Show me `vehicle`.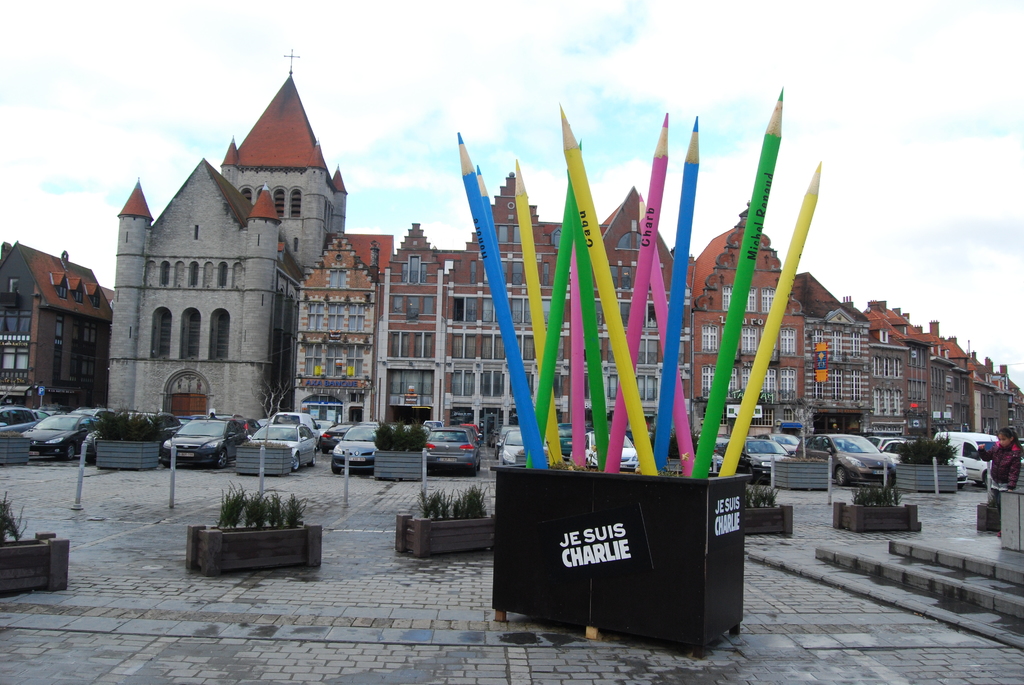
`vehicle` is here: box(216, 418, 266, 435).
